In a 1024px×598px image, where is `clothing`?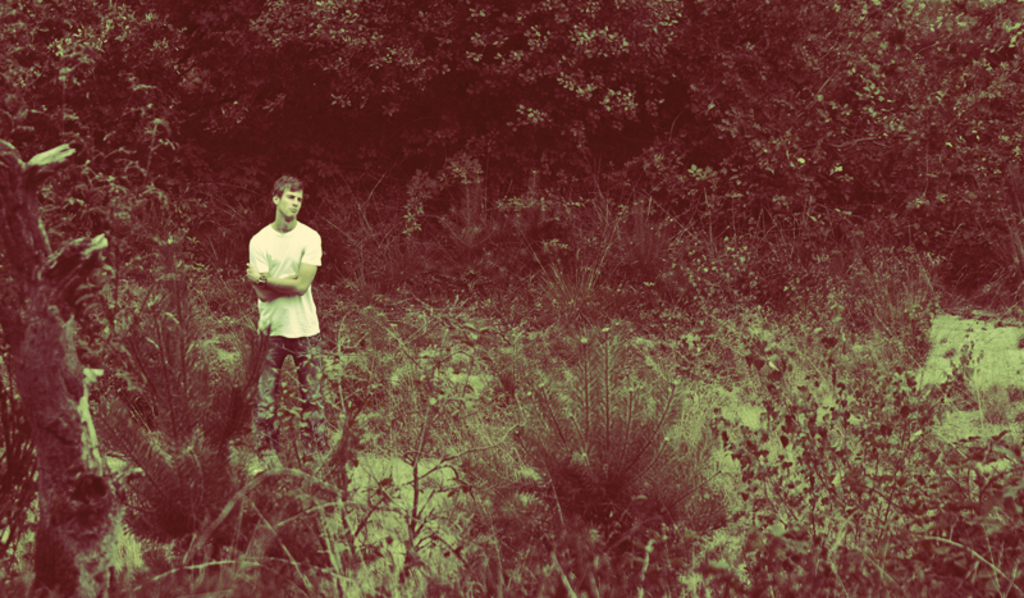
rect(251, 223, 329, 444).
